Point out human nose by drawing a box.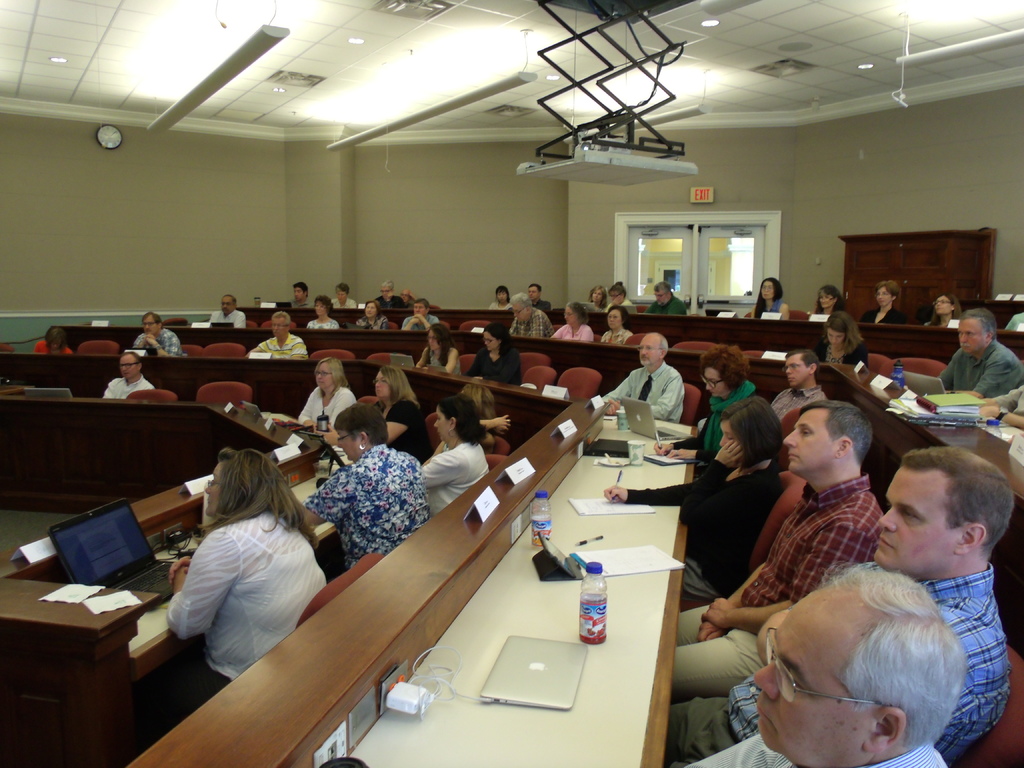
bbox=(432, 419, 437, 428).
